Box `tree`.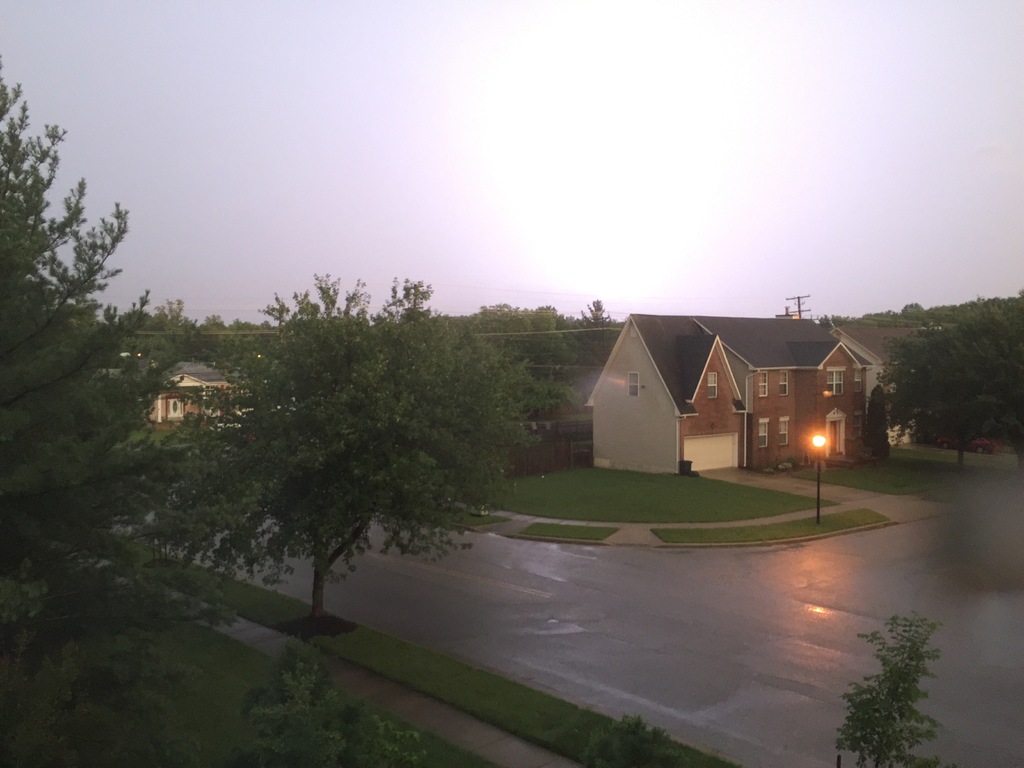
bbox=(199, 268, 516, 628).
